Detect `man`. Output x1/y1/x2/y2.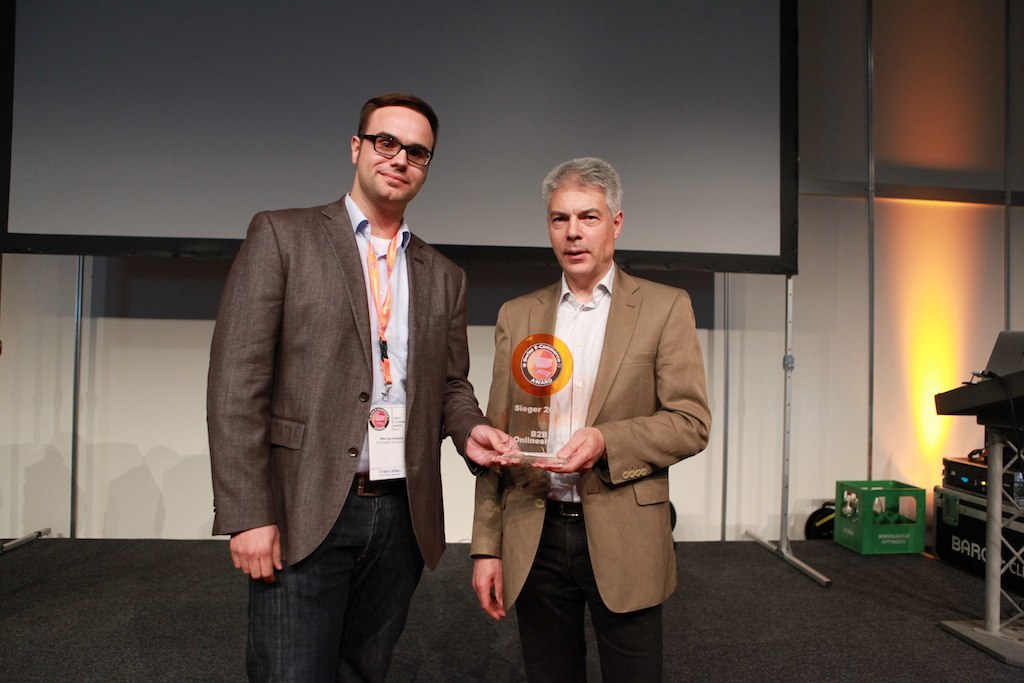
200/95/523/682.
